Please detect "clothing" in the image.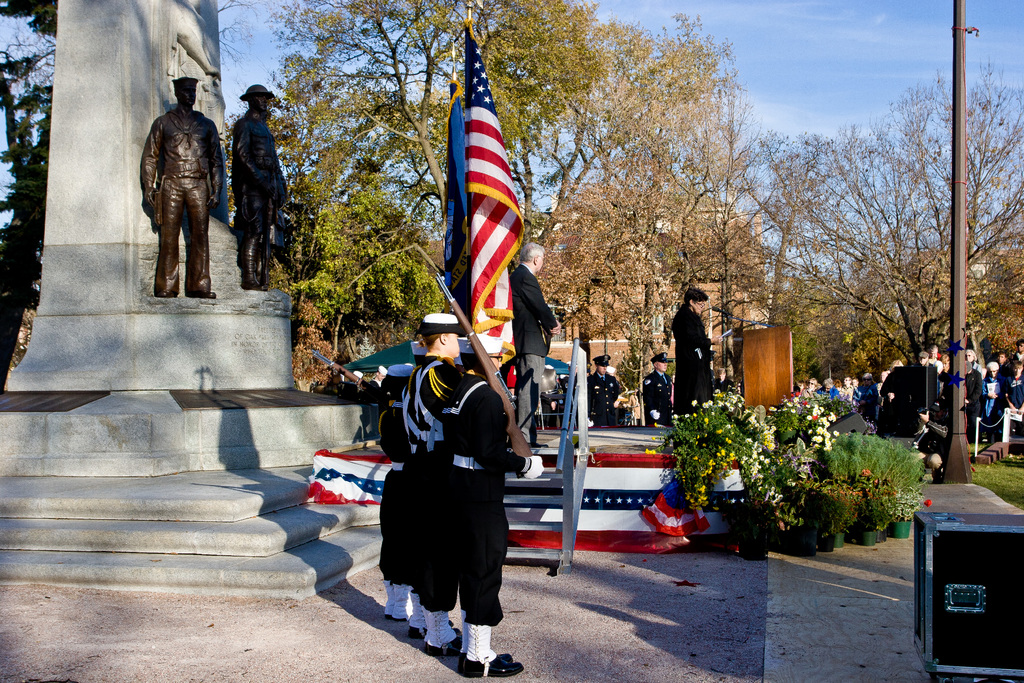
586/375/619/422.
